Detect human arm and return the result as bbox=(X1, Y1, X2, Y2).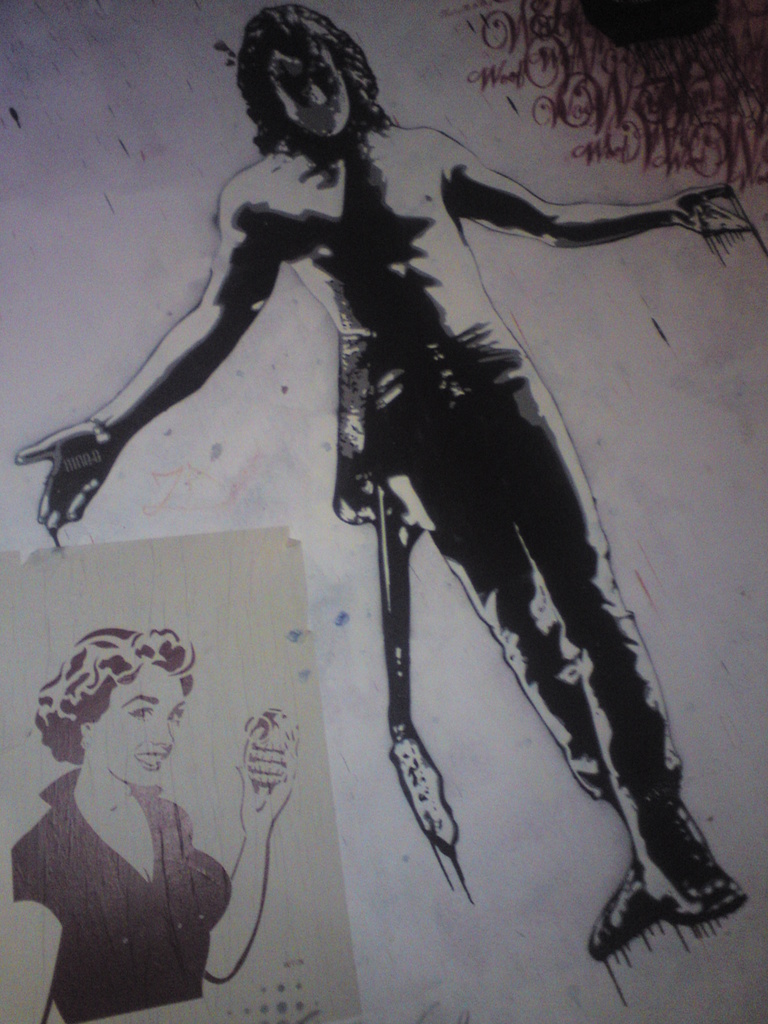
bbox=(39, 138, 341, 546).
